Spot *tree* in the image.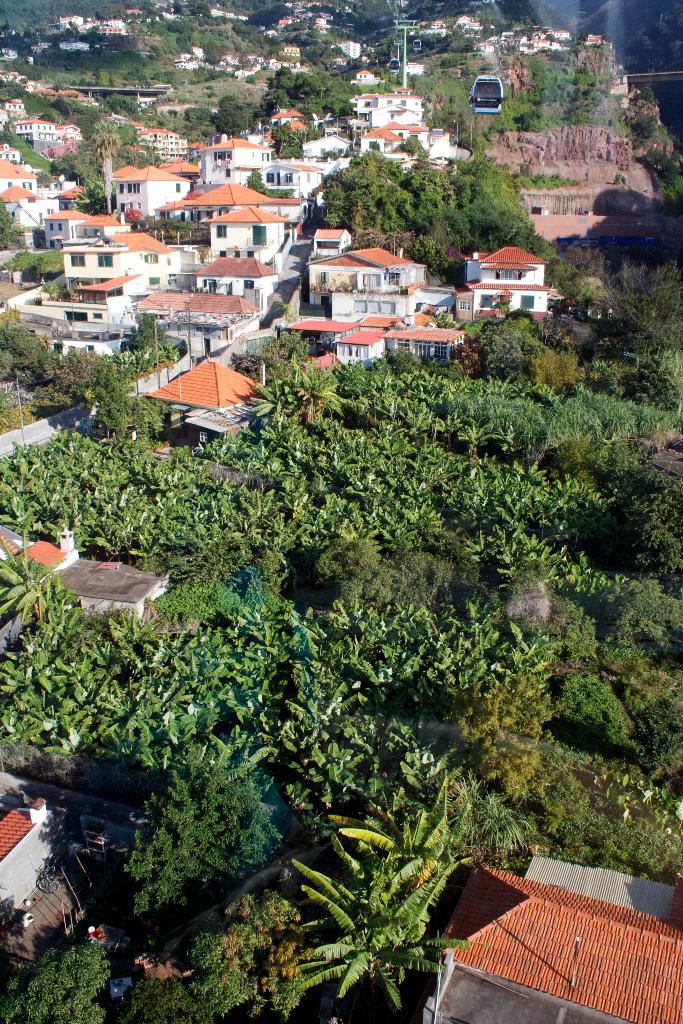
*tree* found at detection(456, 673, 557, 803).
